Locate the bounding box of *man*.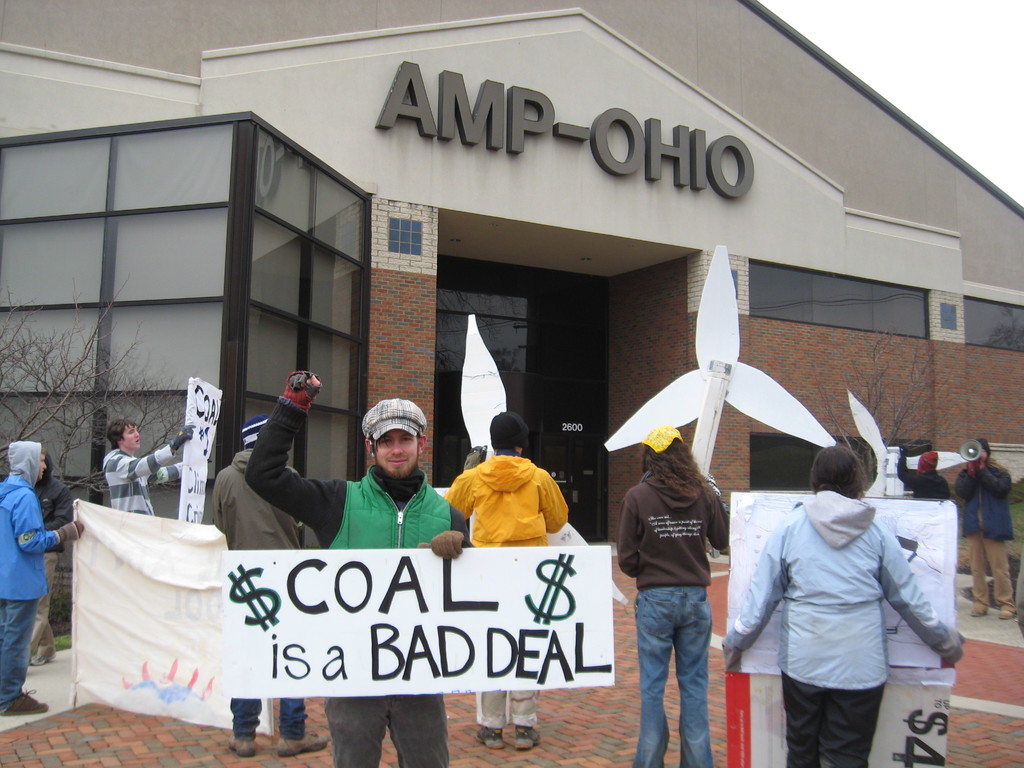
Bounding box: l=892, t=445, r=952, b=502.
